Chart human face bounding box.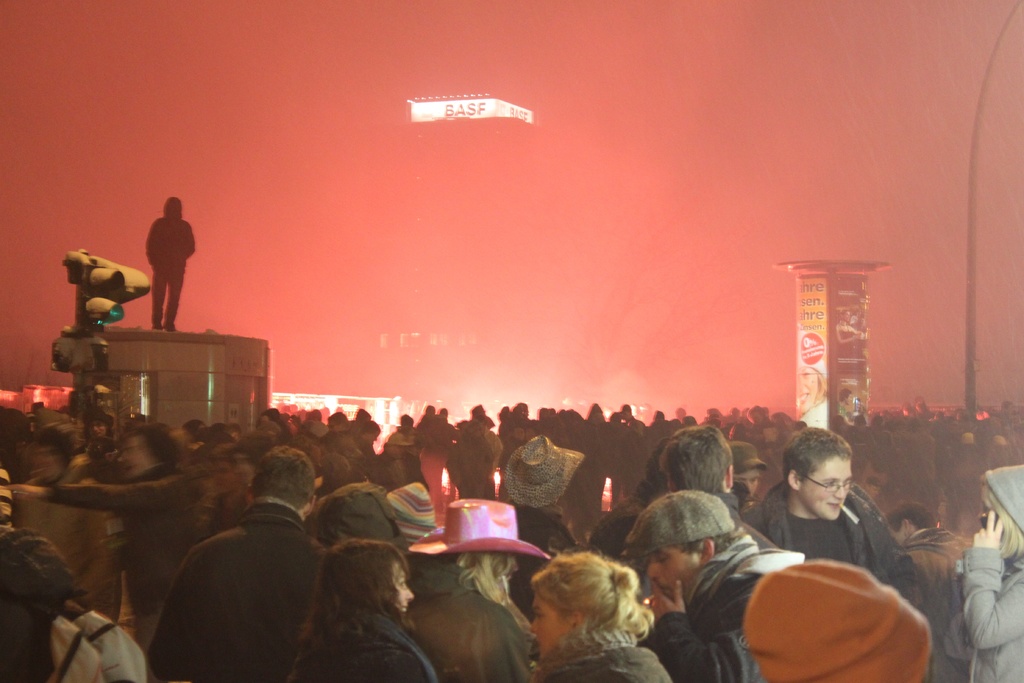
Charted: x1=644, y1=547, x2=697, y2=602.
